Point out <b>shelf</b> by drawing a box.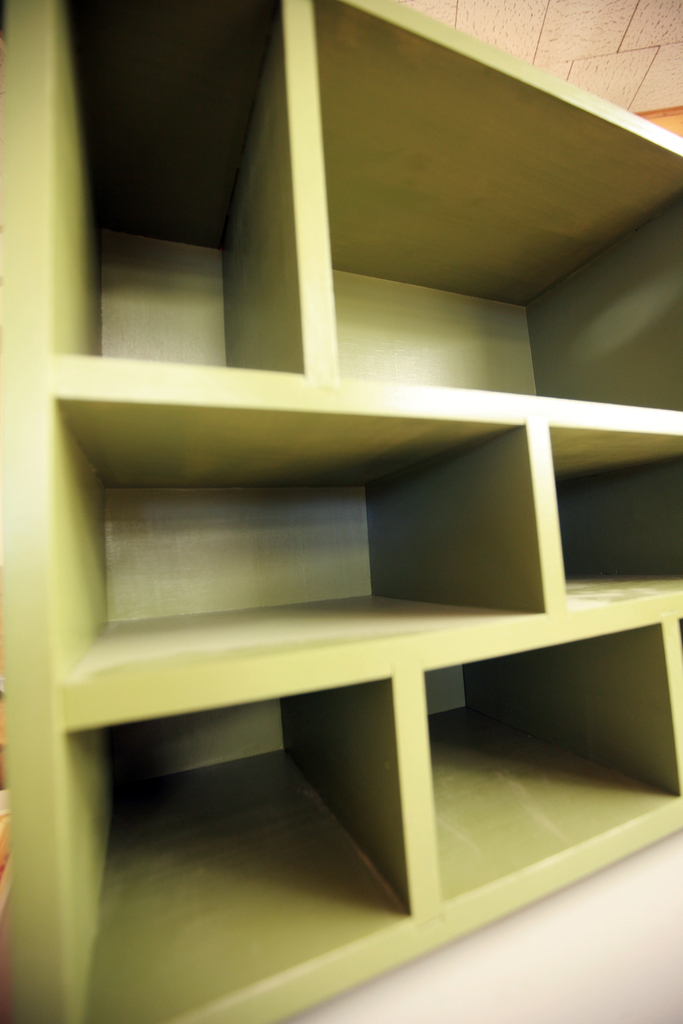
BBox(299, 4, 682, 416).
